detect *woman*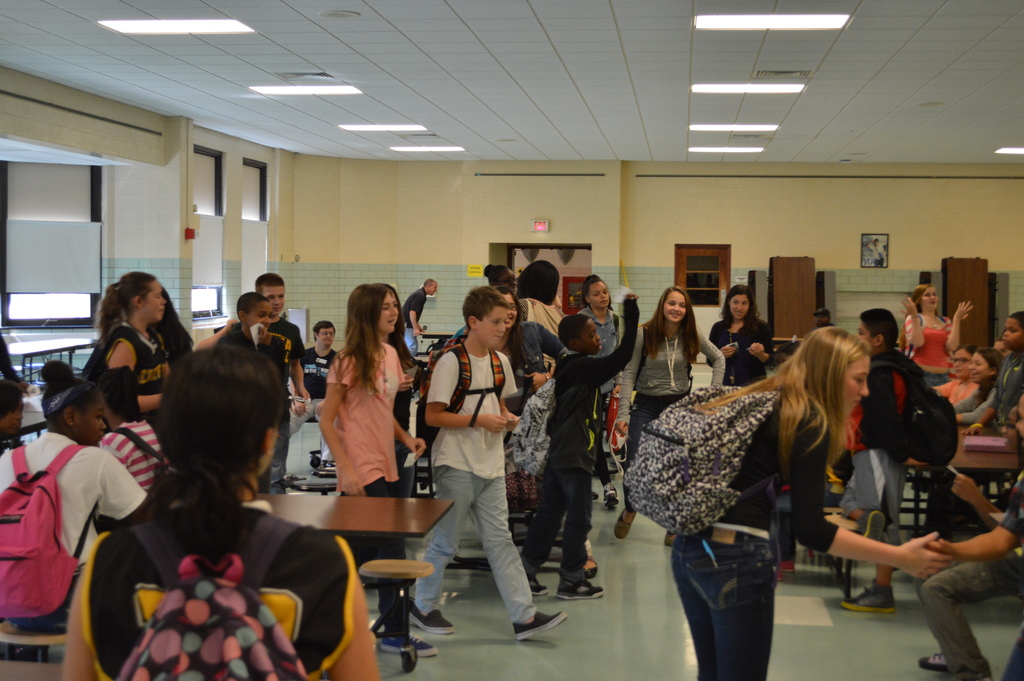
<bbox>89, 273, 174, 418</bbox>
